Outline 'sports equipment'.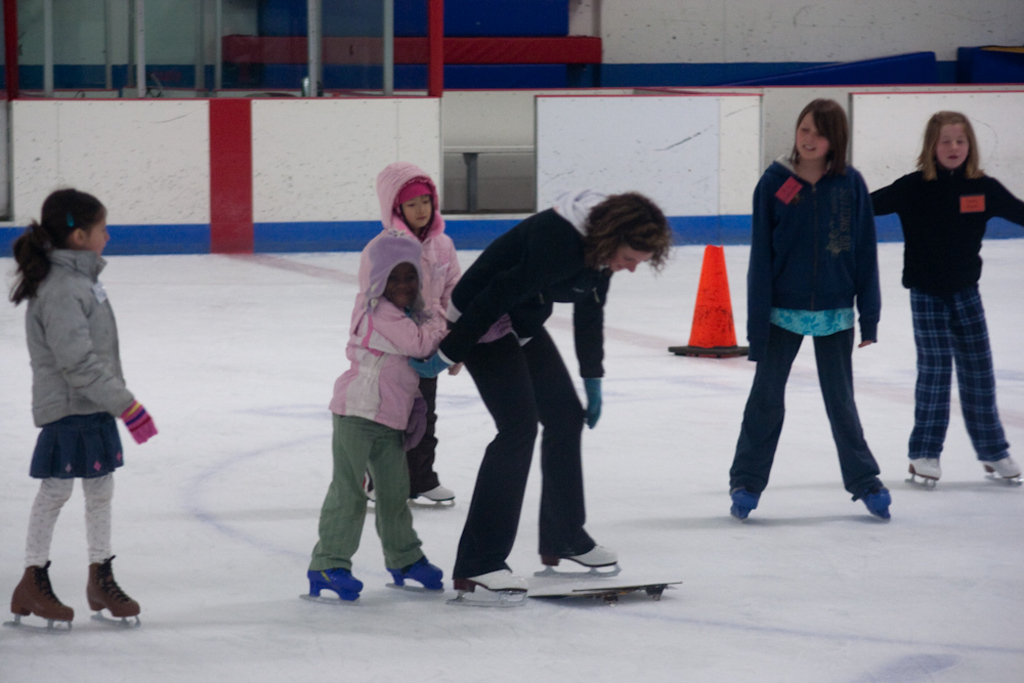
Outline: {"left": 904, "top": 455, "right": 942, "bottom": 490}.
